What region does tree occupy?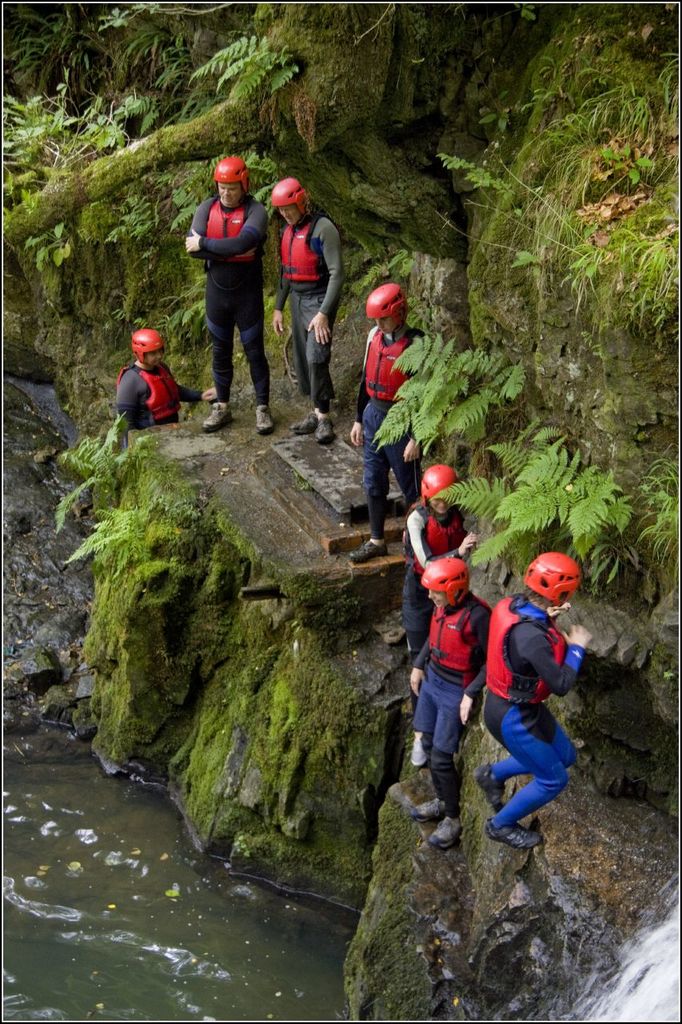
bbox=(56, 433, 207, 618).
